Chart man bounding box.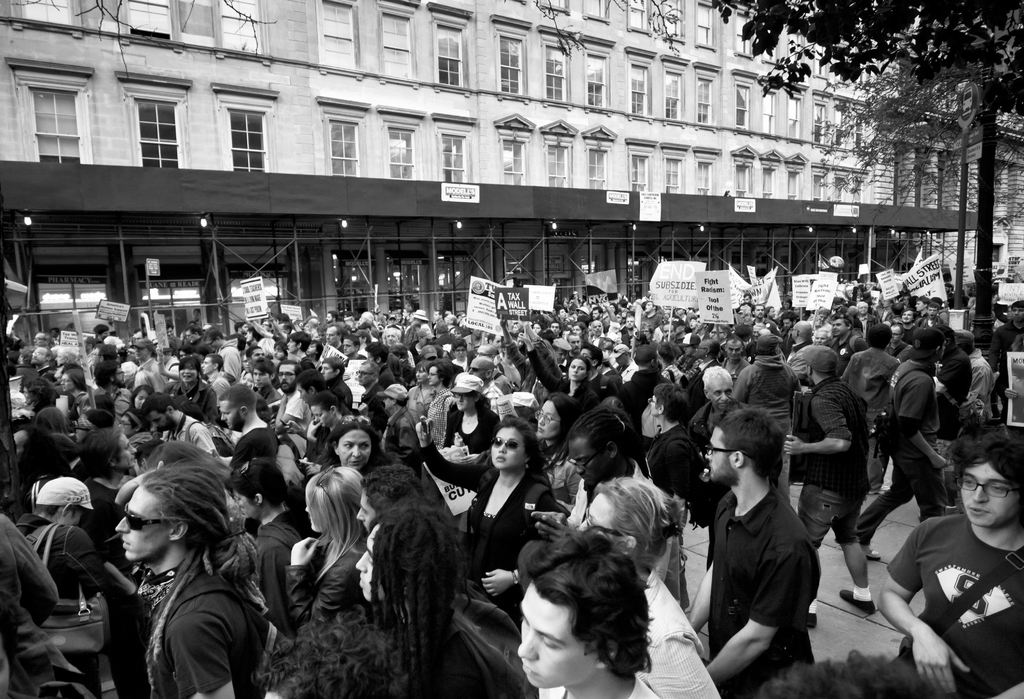
Charted: 296,373,323,407.
